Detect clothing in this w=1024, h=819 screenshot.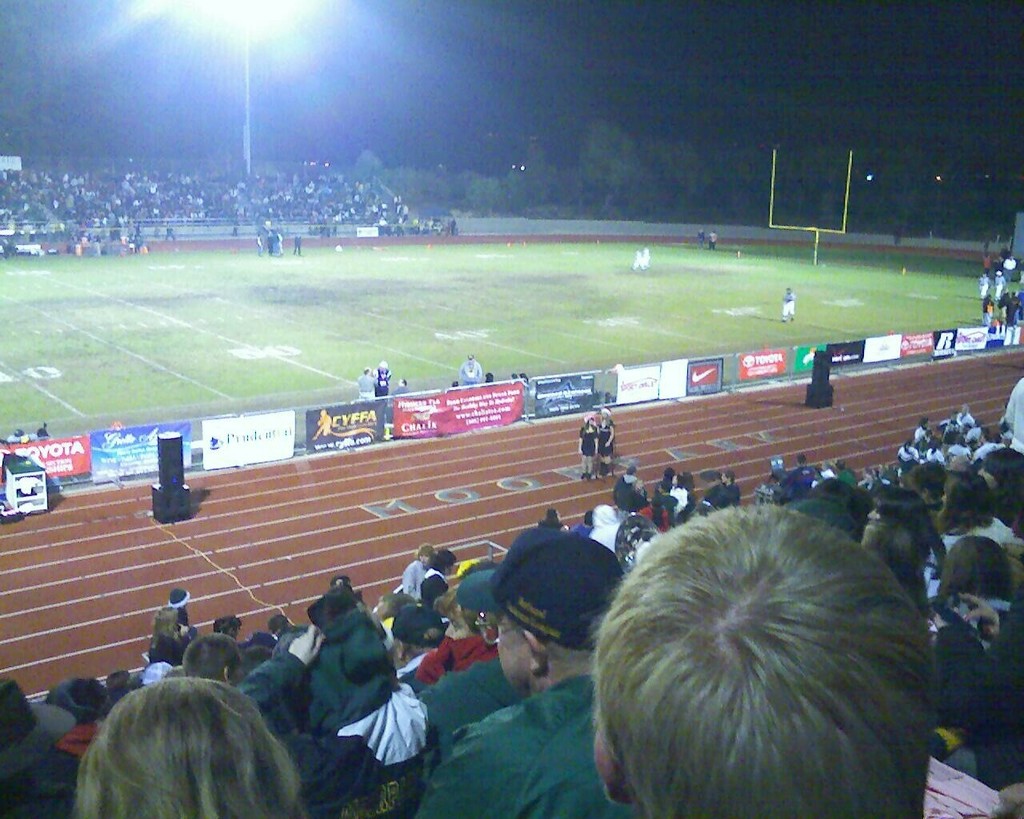
Detection: [x1=464, y1=360, x2=479, y2=384].
